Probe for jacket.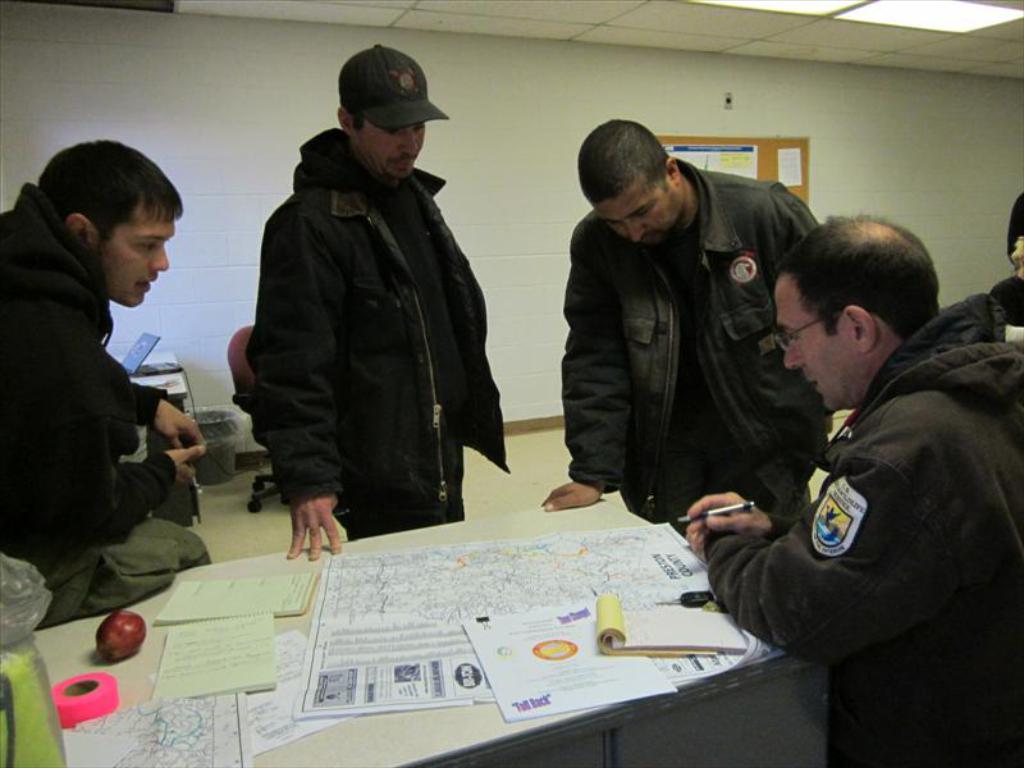
Probe result: [0,179,183,567].
